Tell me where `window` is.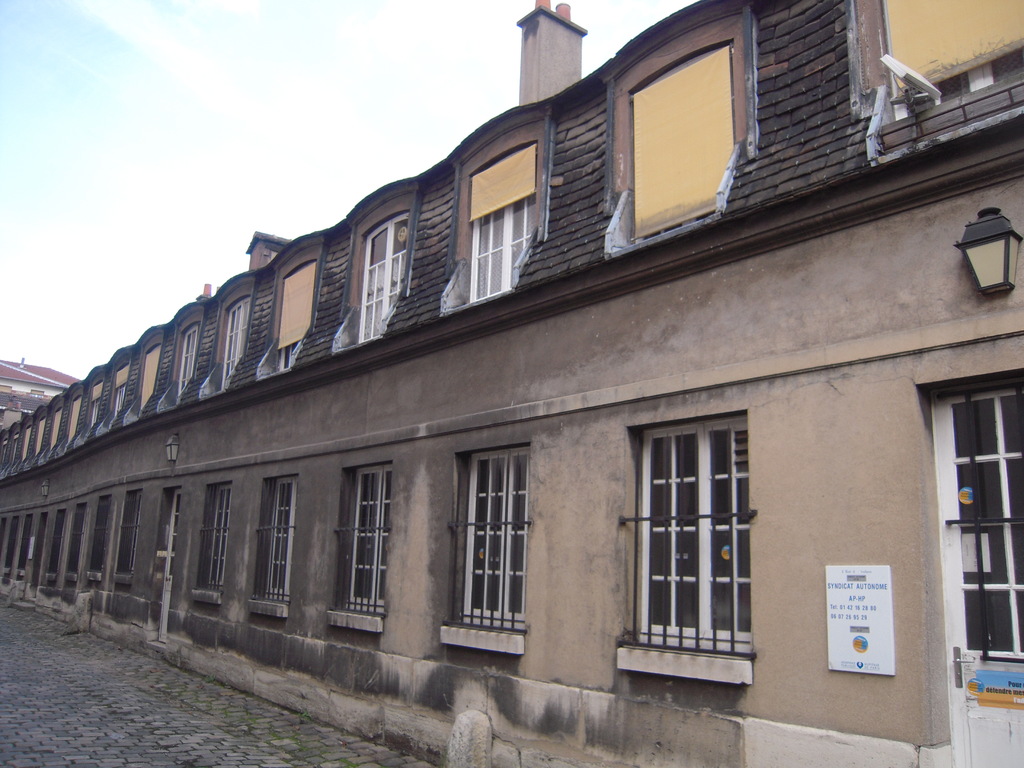
`window` is at <bbox>440, 442, 530, 656</bbox>.
